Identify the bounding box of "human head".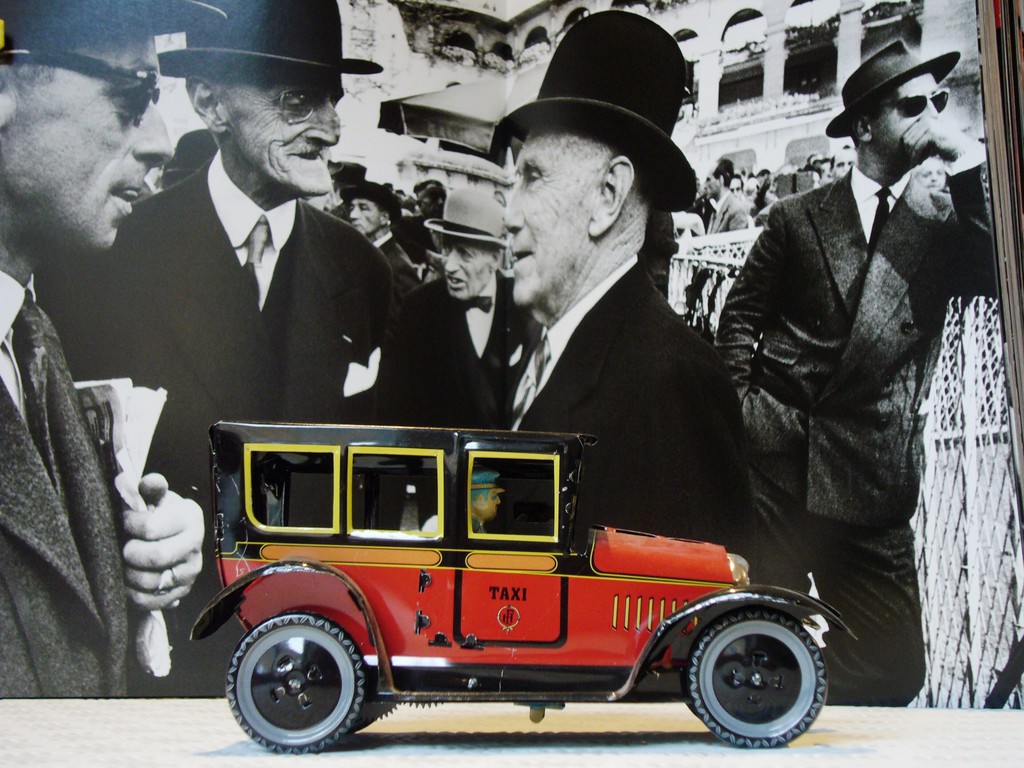
(left=346, top=195, right=391, bottom=239).
